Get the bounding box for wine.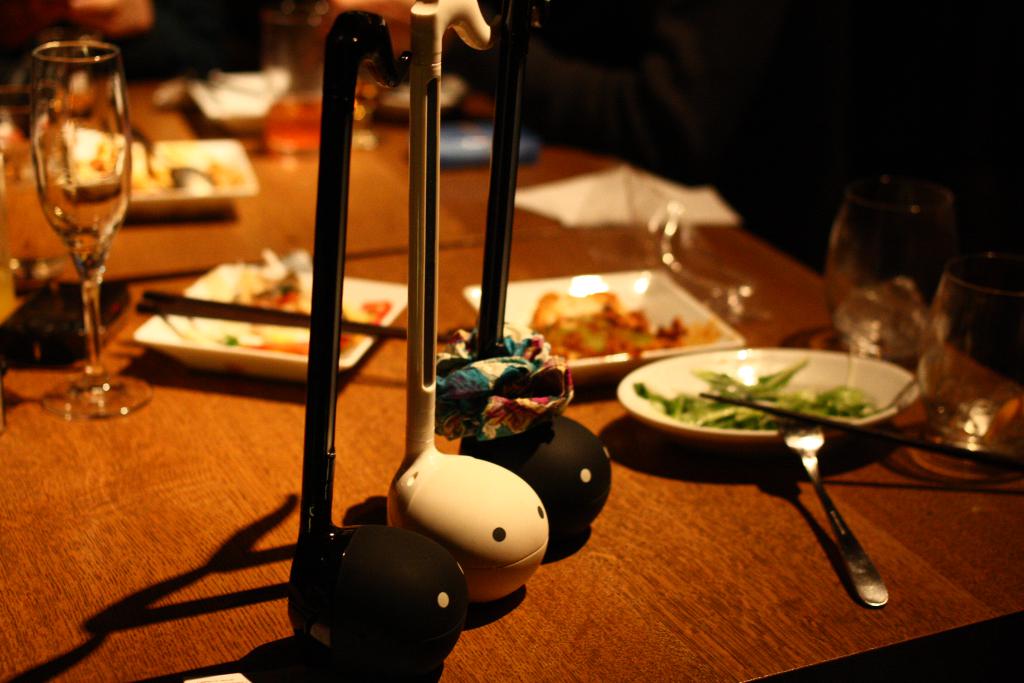
BBox(4, 24, 177, 416).
